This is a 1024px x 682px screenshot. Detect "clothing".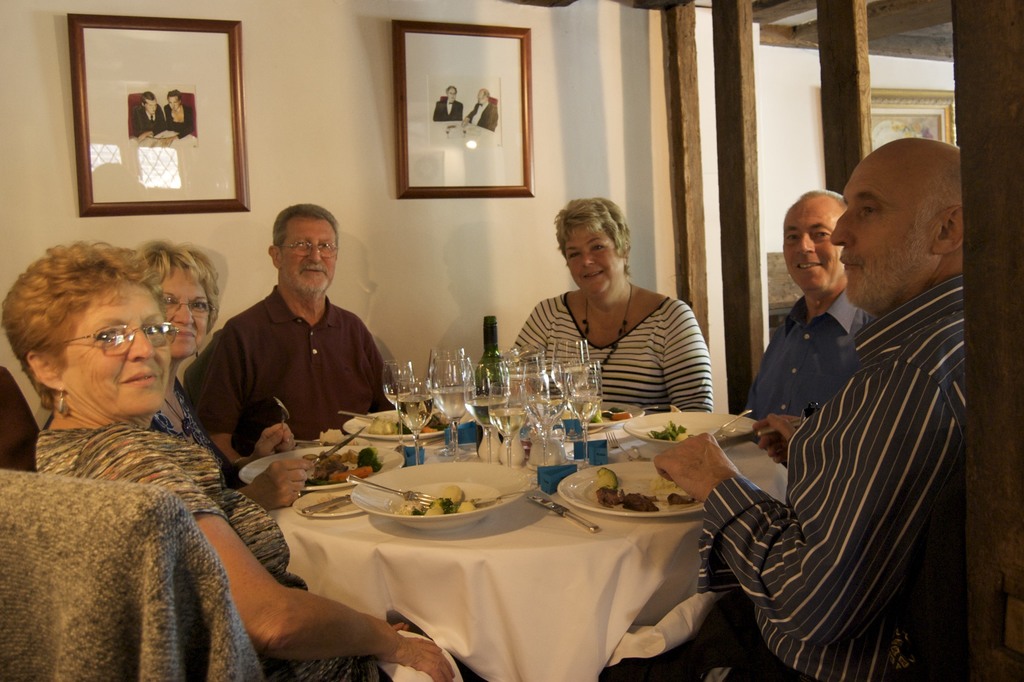
[left=164, top=105, right=194, bottom=133].
